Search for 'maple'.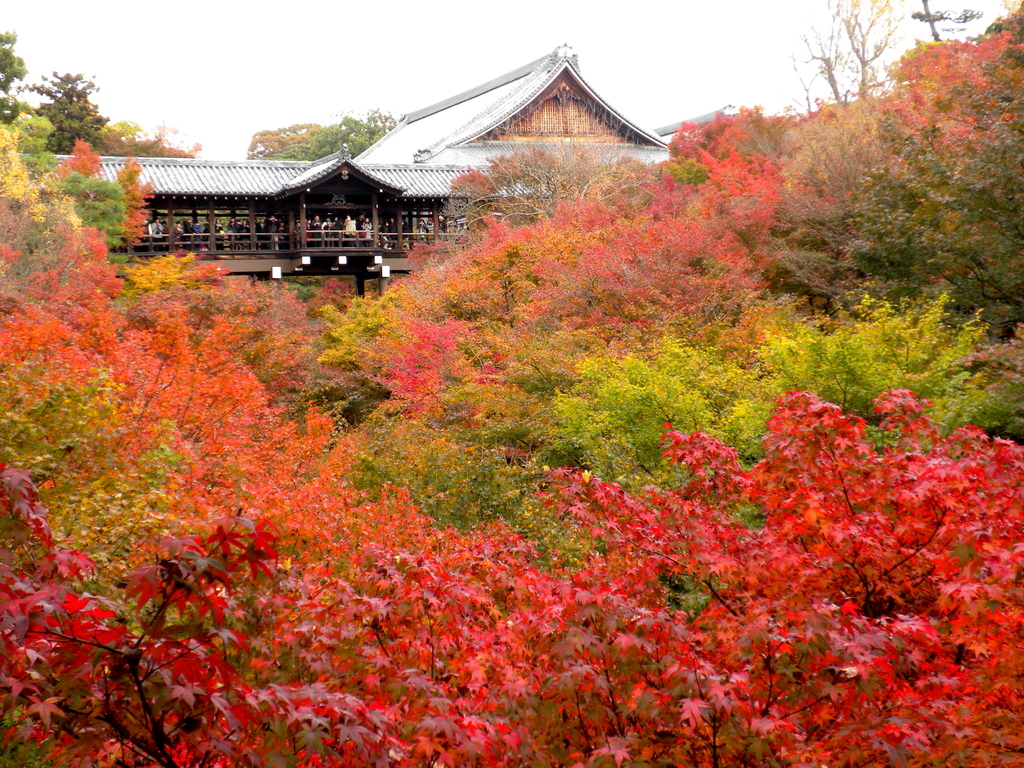
Found at box(0, 389, 1020, 767).
